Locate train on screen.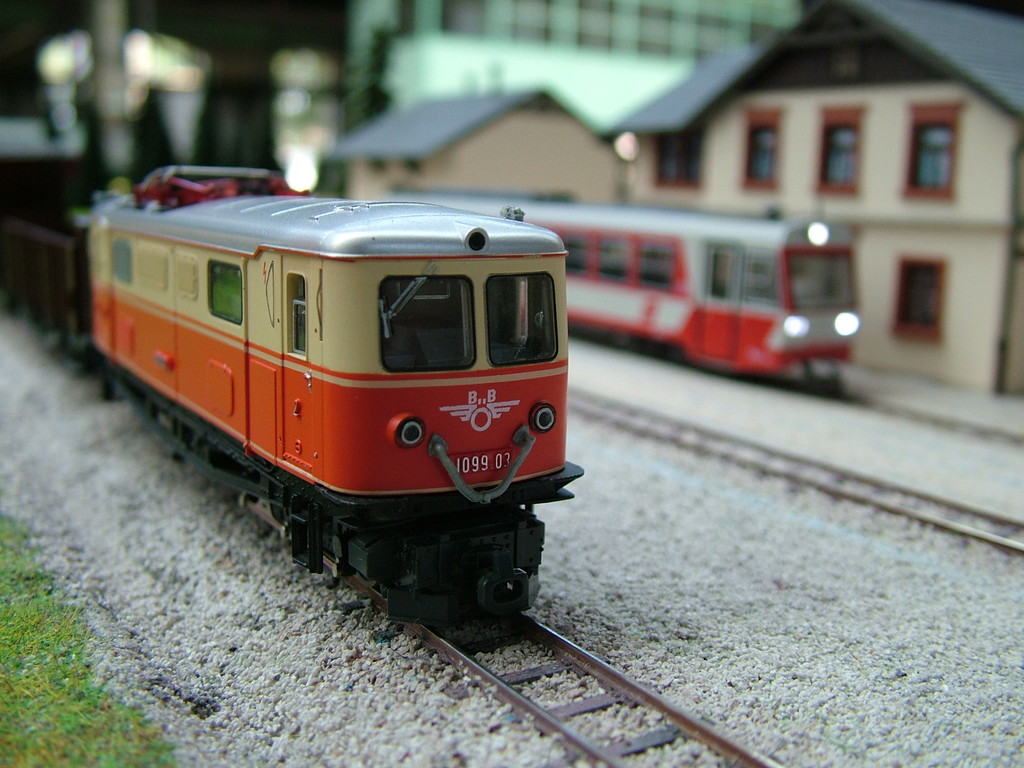
On screen at 0, 160, 586, 627.
